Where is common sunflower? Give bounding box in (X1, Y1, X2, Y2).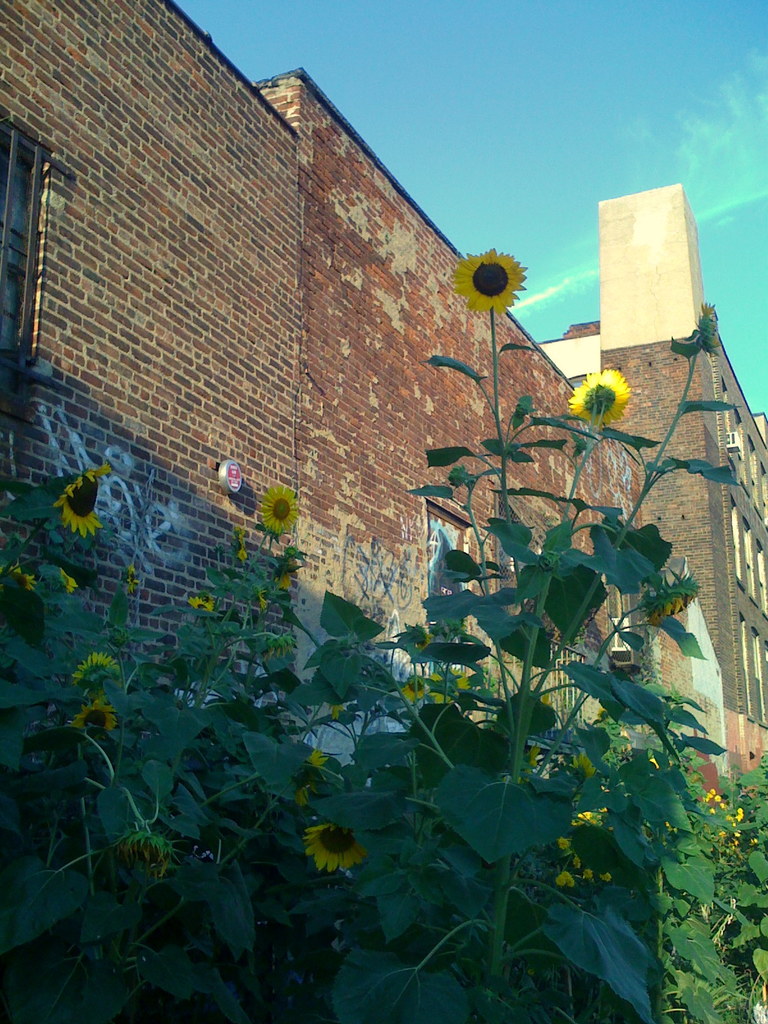
(61, 700, 120, 732).
